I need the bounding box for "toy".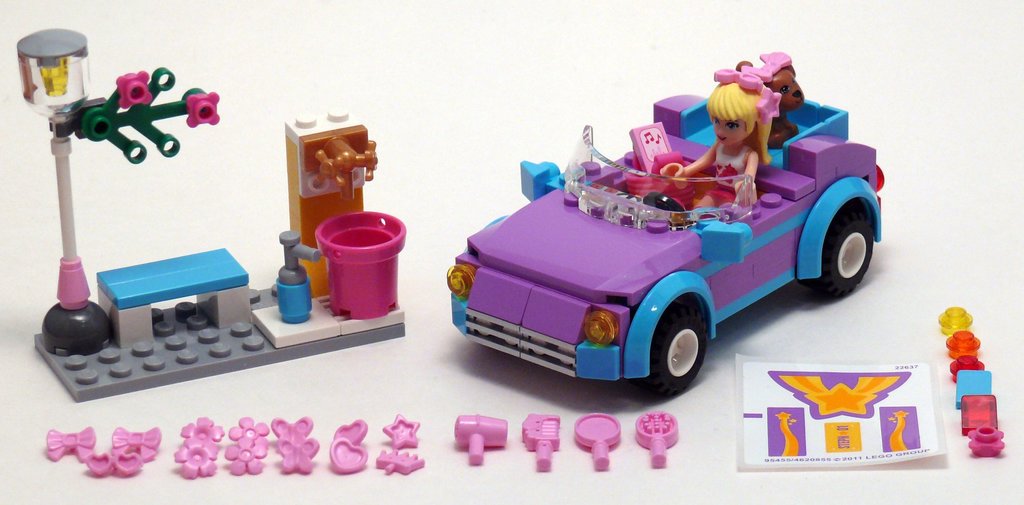
Here it is: [967, 421, 1005, 460].
